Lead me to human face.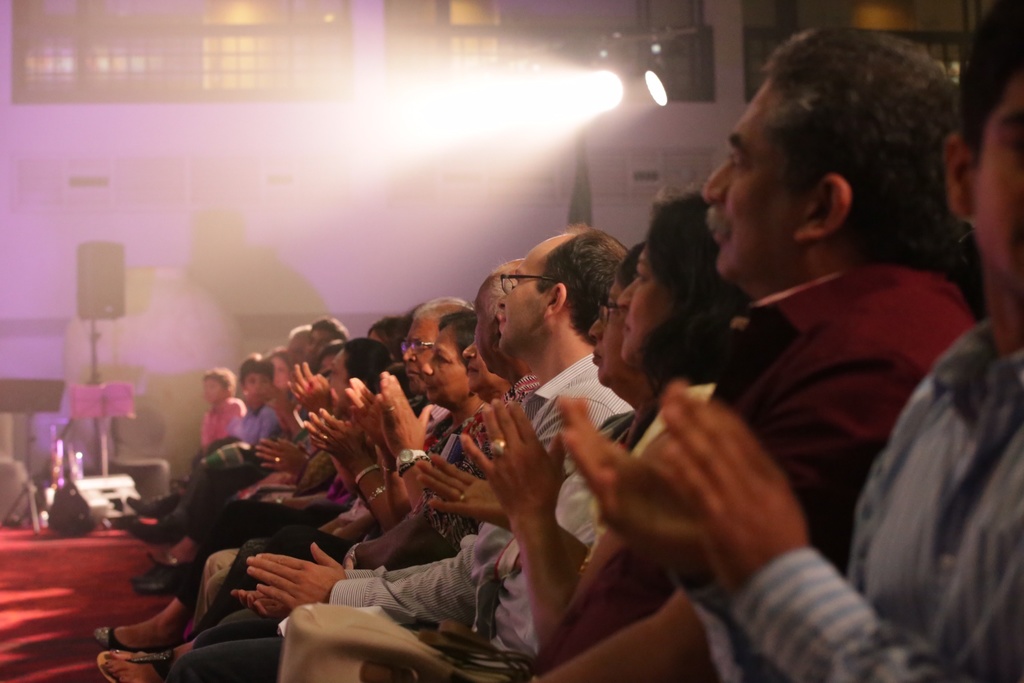
Lead to l=423, t=334, r=465, b=404.
